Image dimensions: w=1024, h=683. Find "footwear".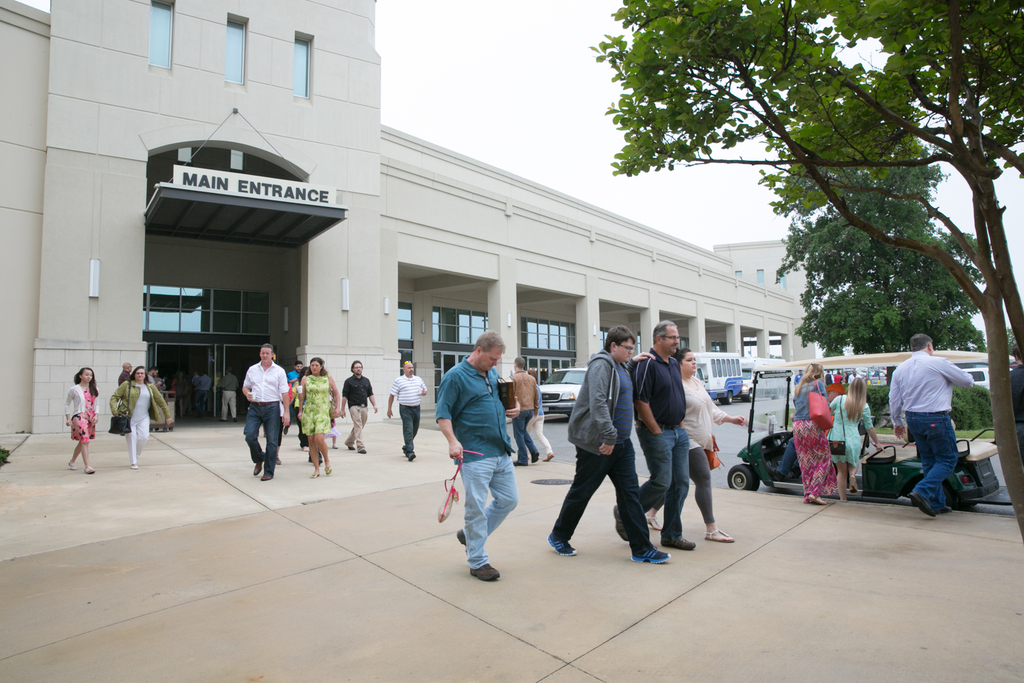
l=532, t=459, r=538, b=460.
